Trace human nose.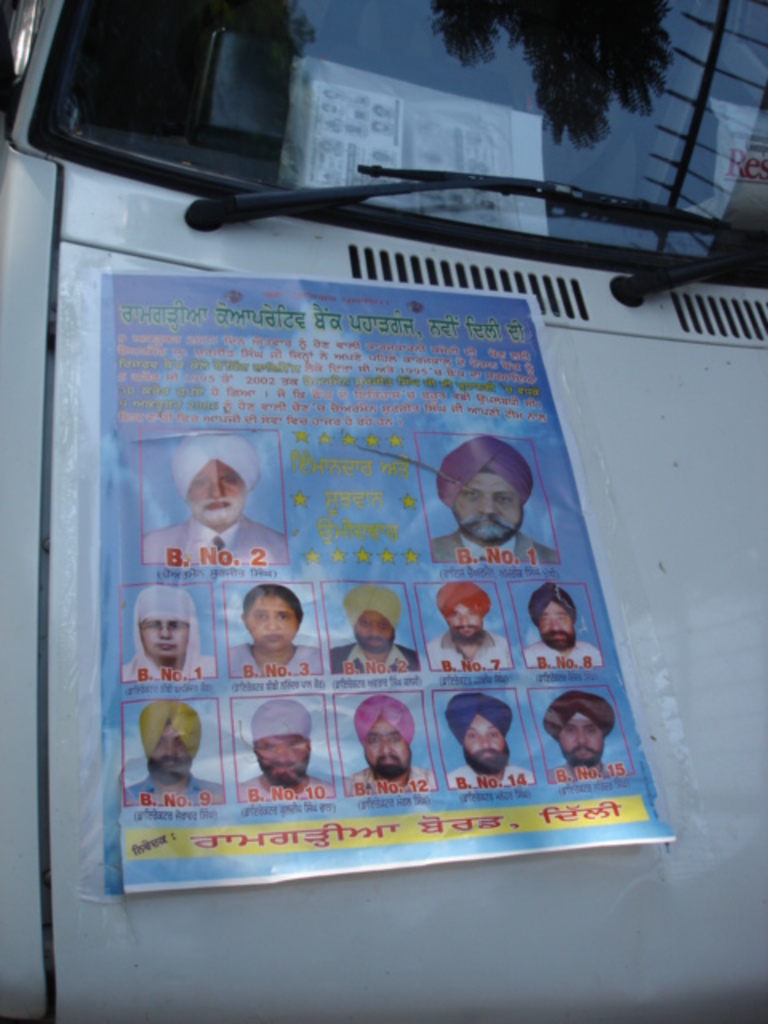
Traced to [left=163, top=746, right=174, bottom=752].
